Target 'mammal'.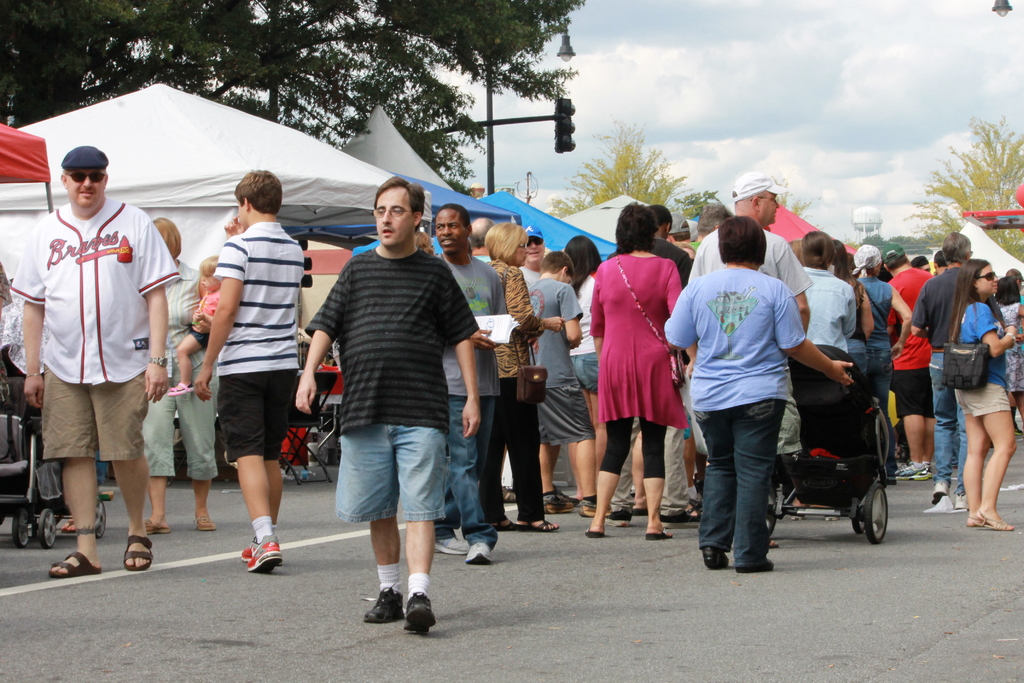
Target region: x1=529, y1=254, x2=602, y2=515.
